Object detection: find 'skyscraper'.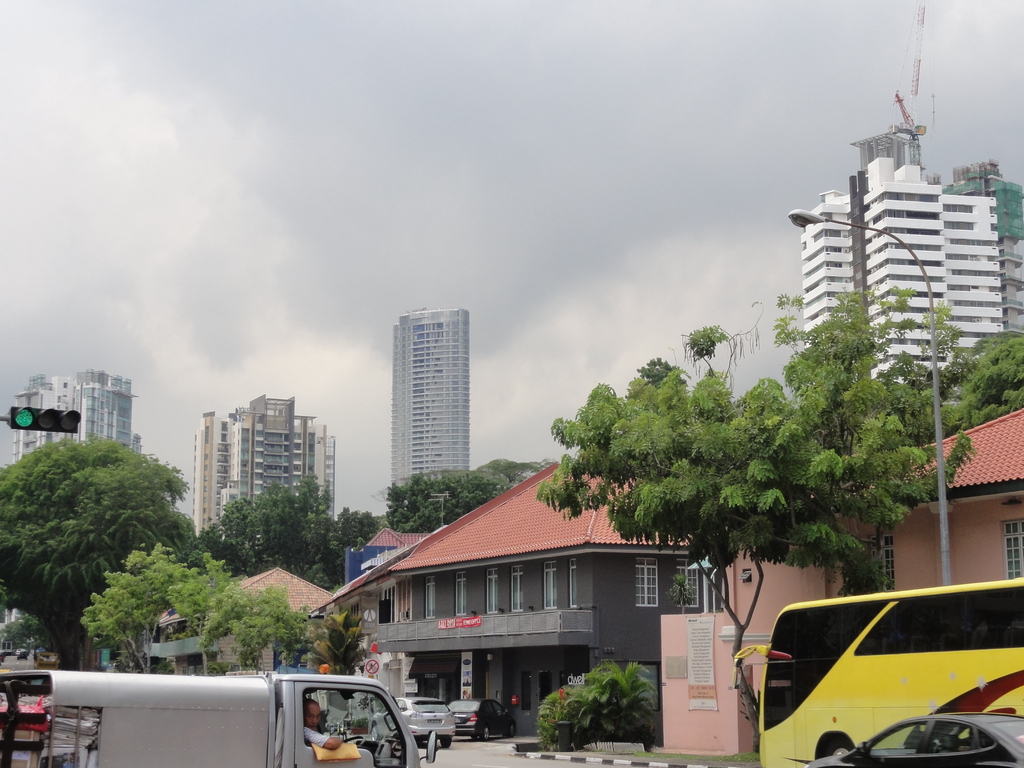
detection(186, 388, 340, 538).
